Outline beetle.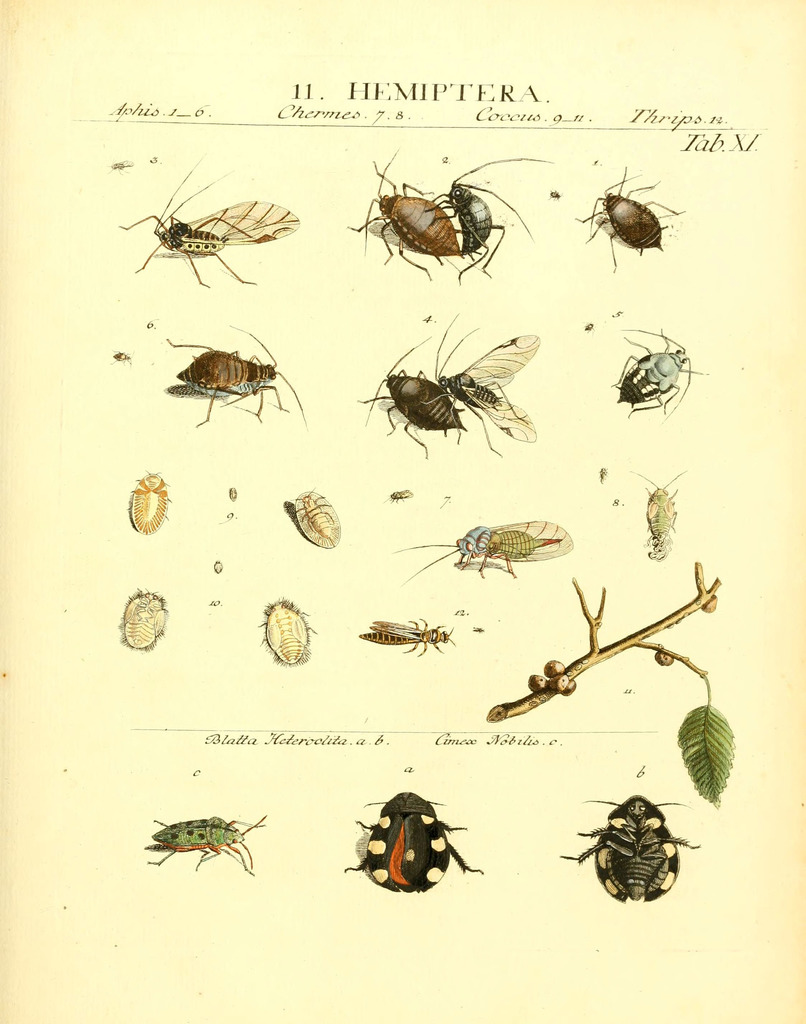
Outline: BBox(572, 797, 698, 906).
